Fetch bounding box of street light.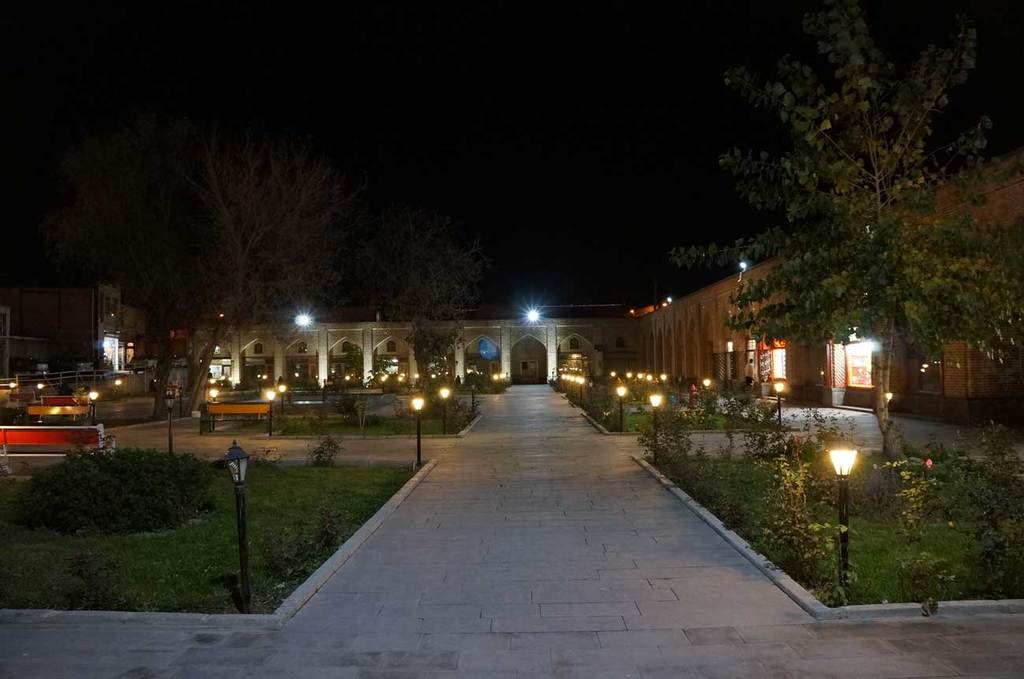
Bbox: bbox=[647, 387, 668, 463].
